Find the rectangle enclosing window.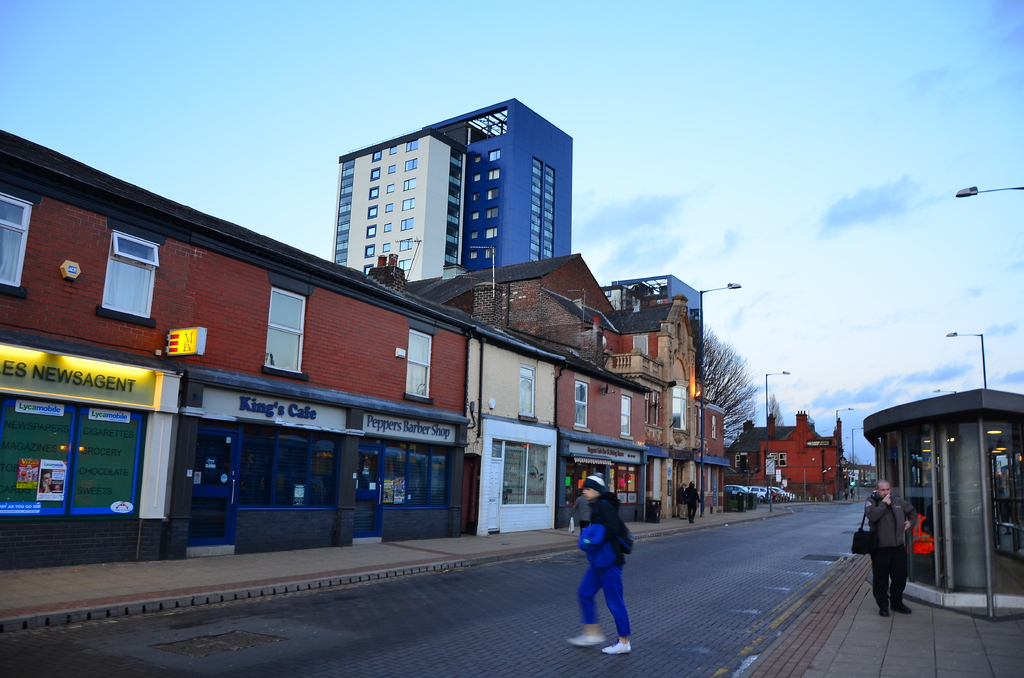
(473,173,479,181).
